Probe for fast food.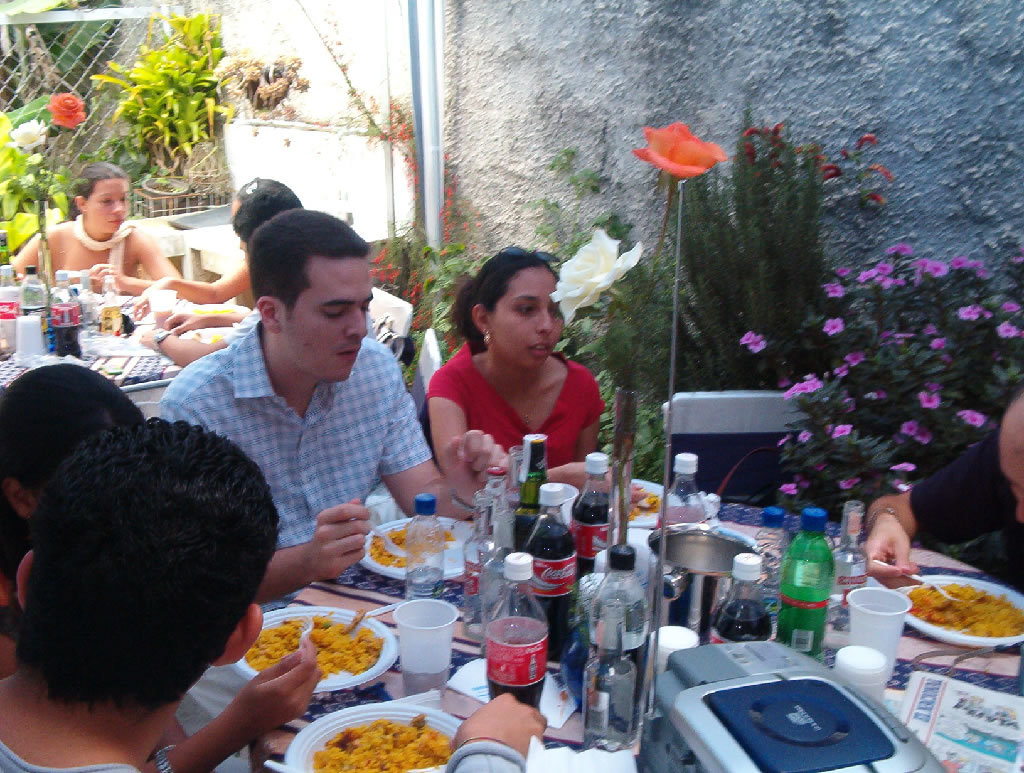
Probe result: [274, 619, 368, 699].
